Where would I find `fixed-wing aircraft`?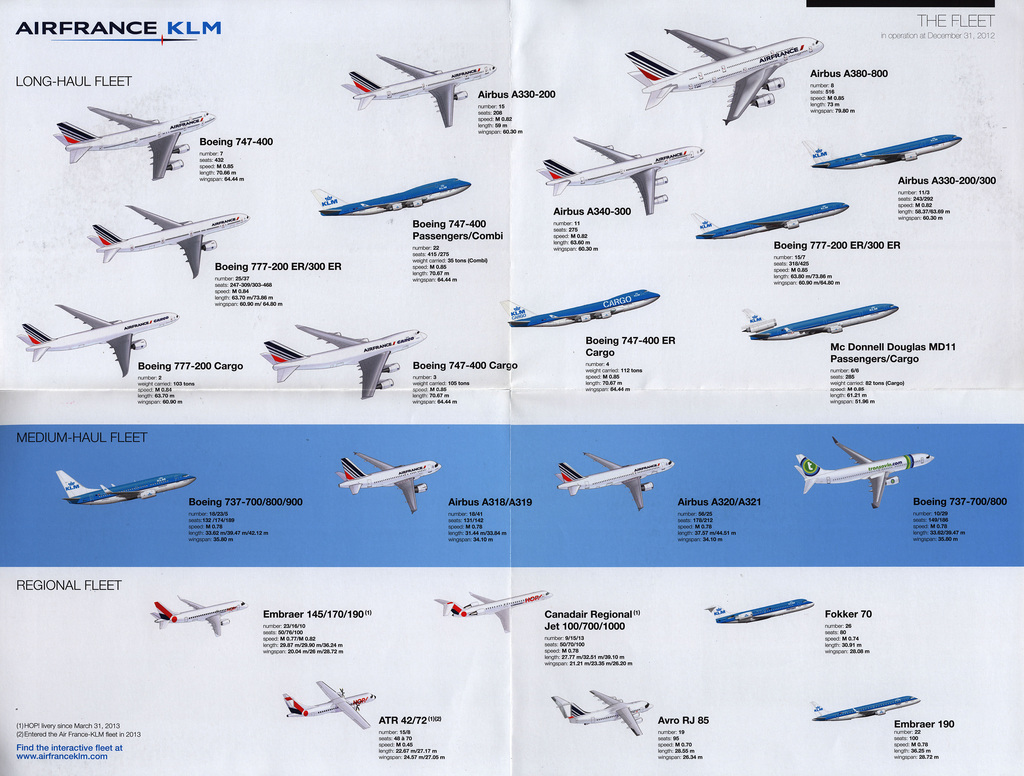
At 10/298/179/376.
